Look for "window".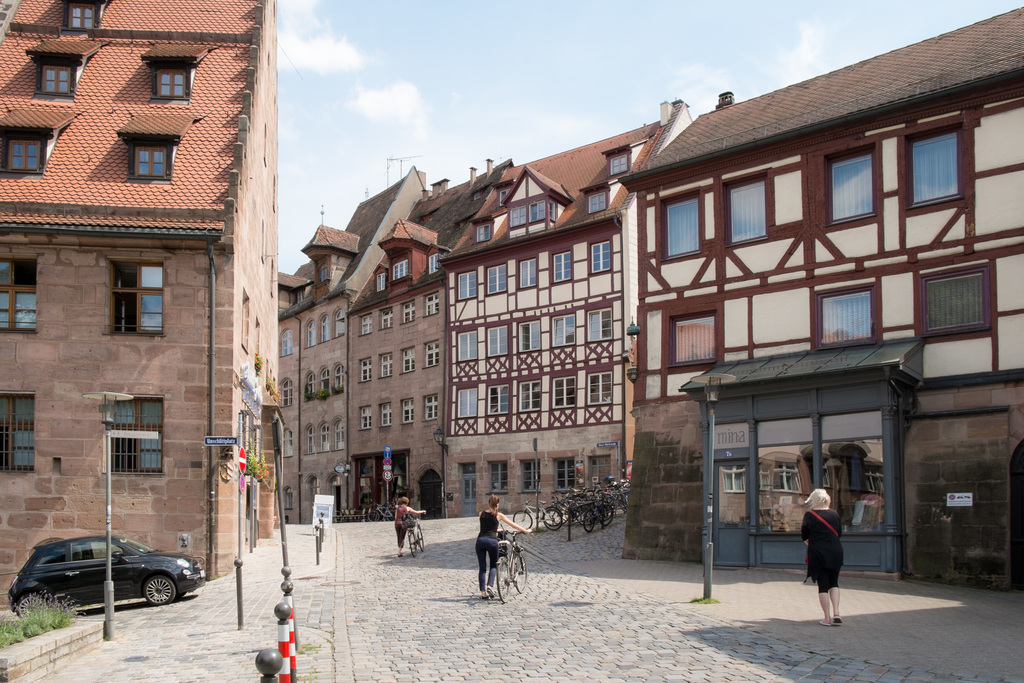
Found: 423, 394, 438, 419.
